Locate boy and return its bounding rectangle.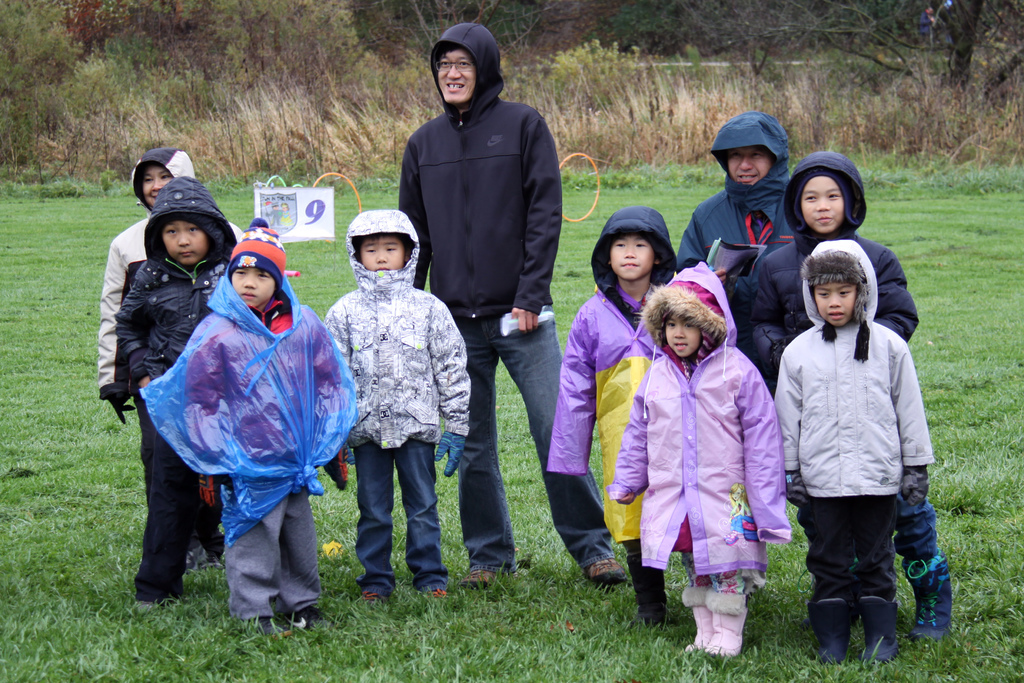
crop(99, 148, 197, 424).
